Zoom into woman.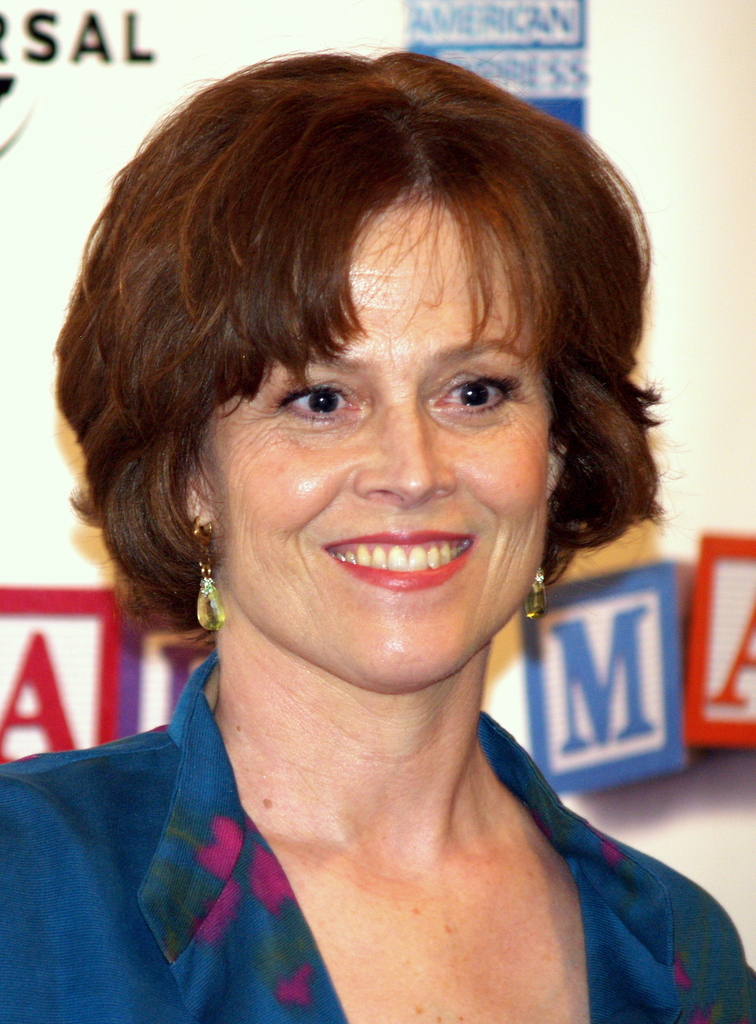
Zoom target: locate(0, 33, 755, 1023).
